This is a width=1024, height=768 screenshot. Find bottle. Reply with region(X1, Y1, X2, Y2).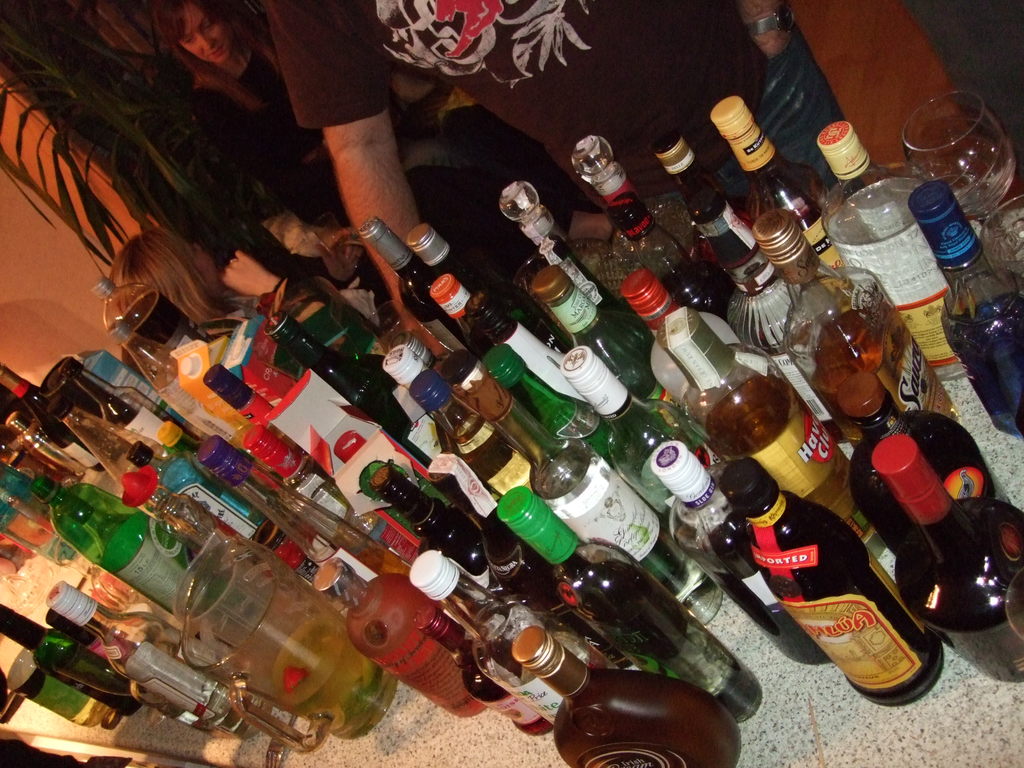
region(426, 271, 589, 466).
